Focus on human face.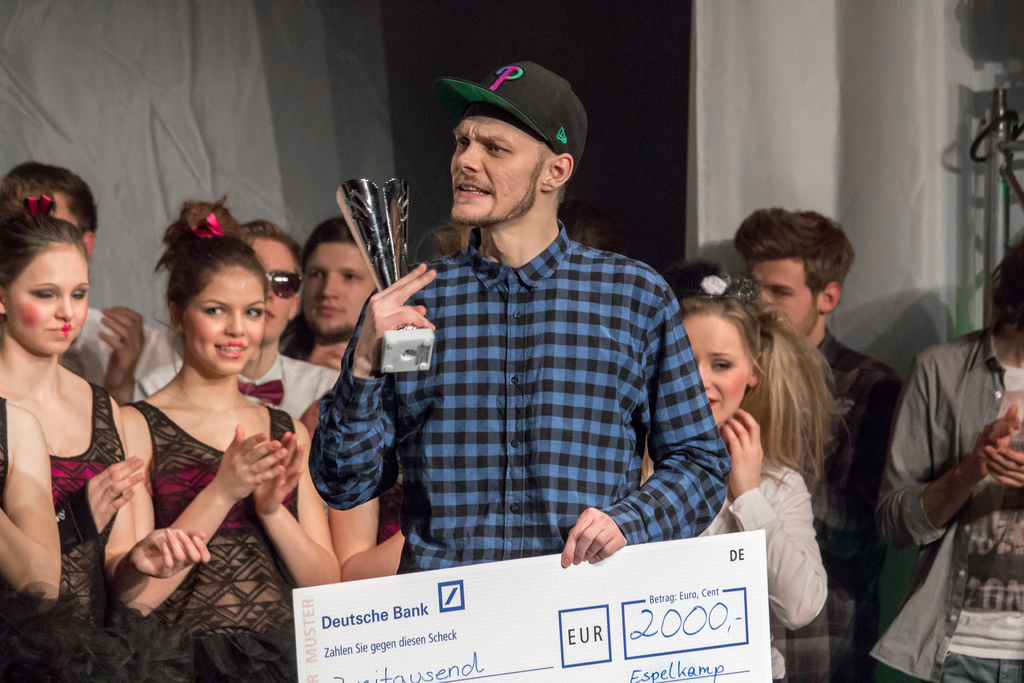
Focused at l=448, t=109, r=542, b=217.
